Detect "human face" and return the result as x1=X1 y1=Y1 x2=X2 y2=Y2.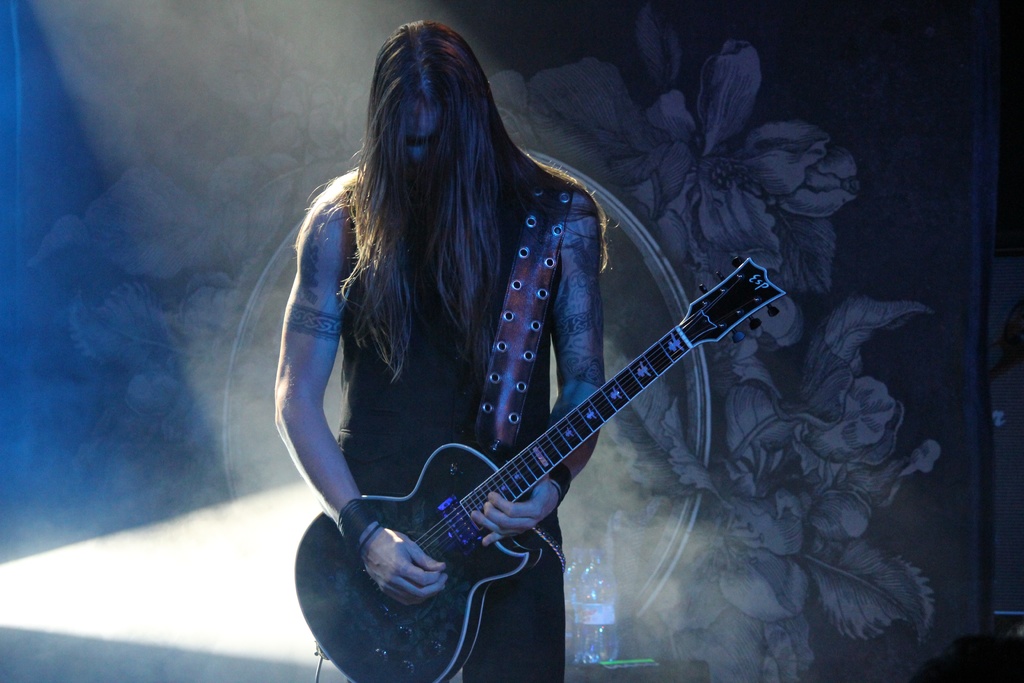
x1=407 y1=106 x2=438 y2=162.
